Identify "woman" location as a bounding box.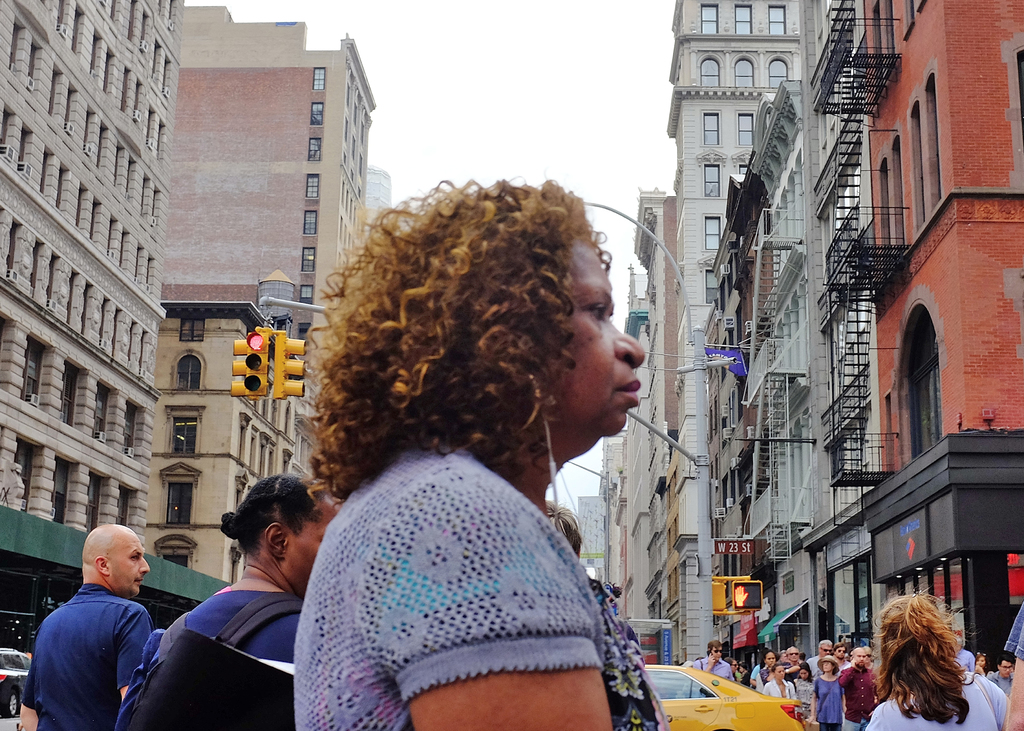
x1=761, y1=664, x2=797, y2=697.
